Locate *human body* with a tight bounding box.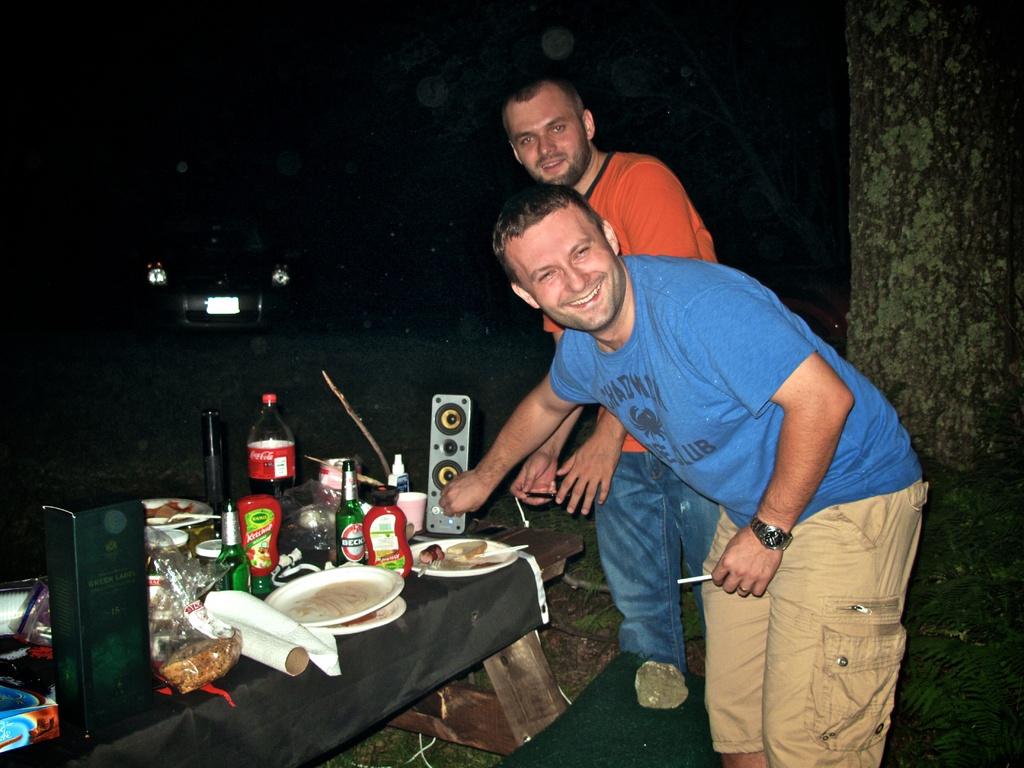
crop(511, 148, 719, 673).
